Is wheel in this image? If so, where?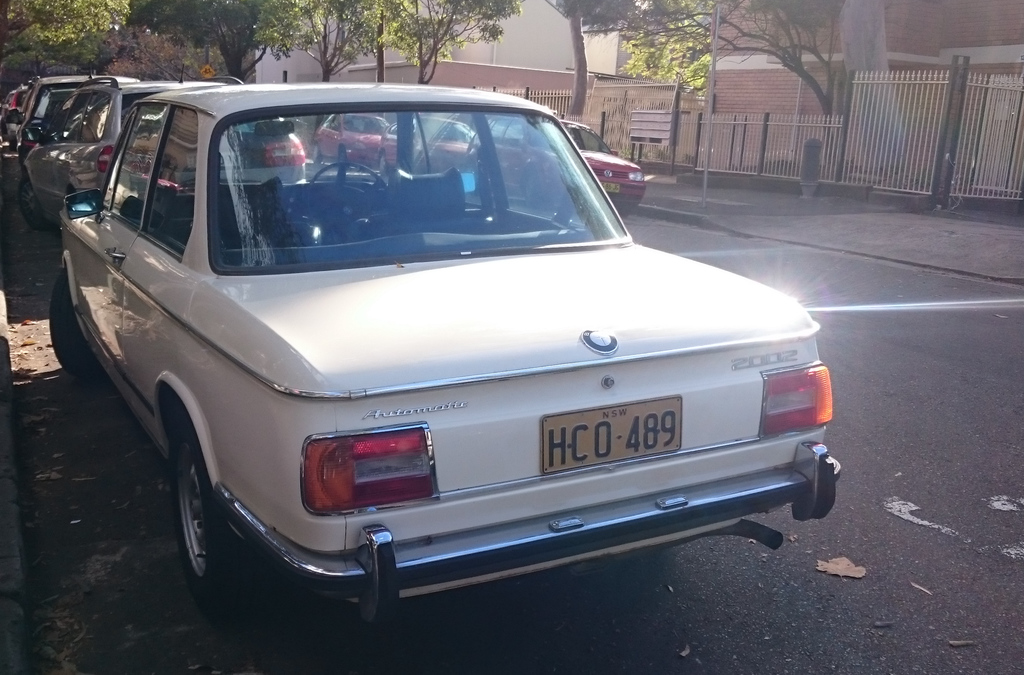
Yes, at pyautogui.locateOnScreen(380, 154, 390, 182).
